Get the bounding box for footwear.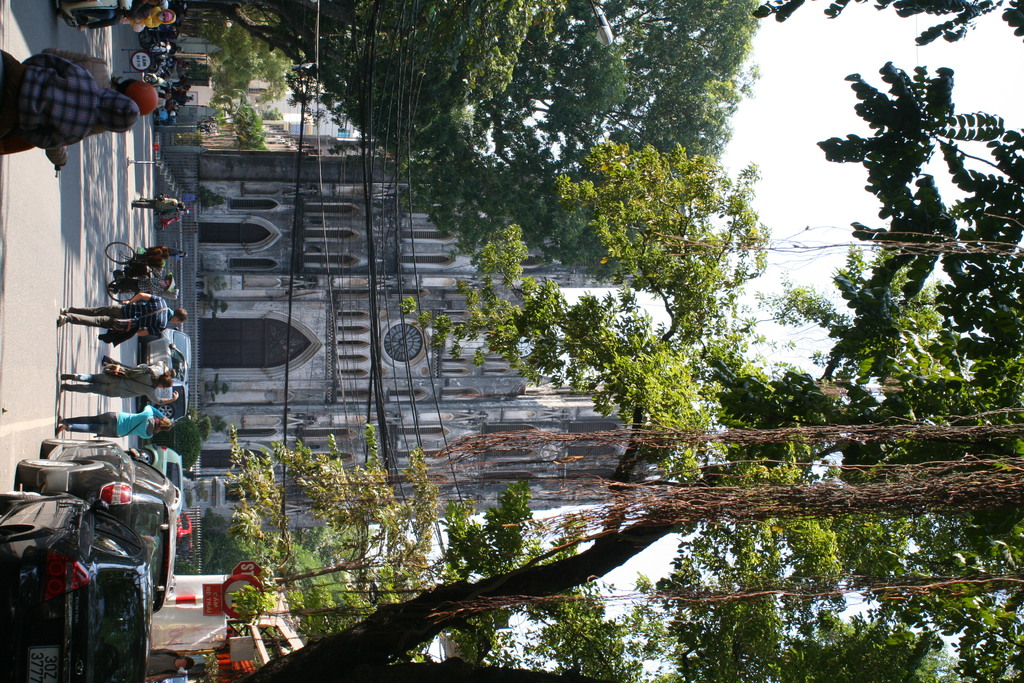
61 309 70 314.
